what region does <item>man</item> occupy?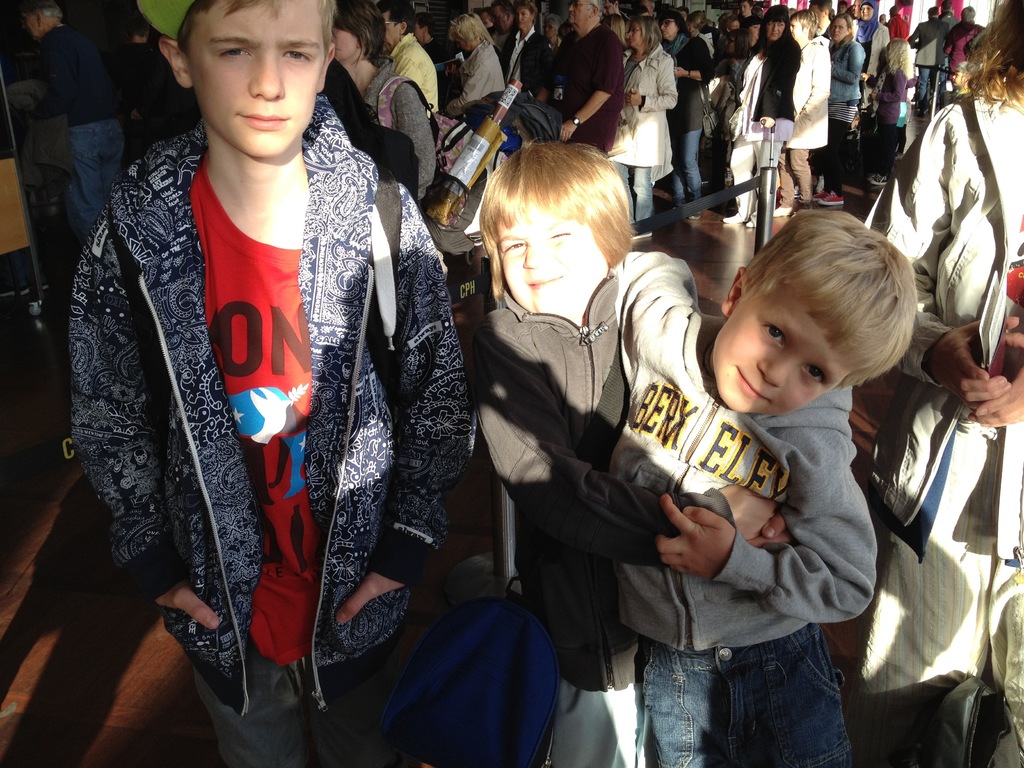
box=[20, 0, 133, 232].
